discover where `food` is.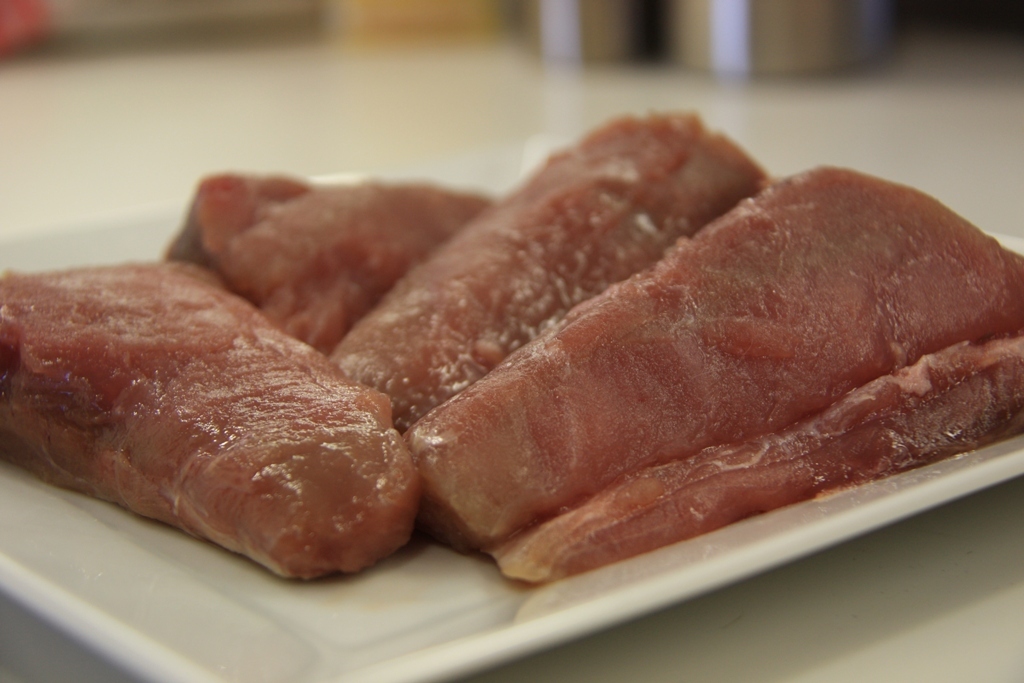
Discovered at <region>160, 173, 496, 357</region>.
